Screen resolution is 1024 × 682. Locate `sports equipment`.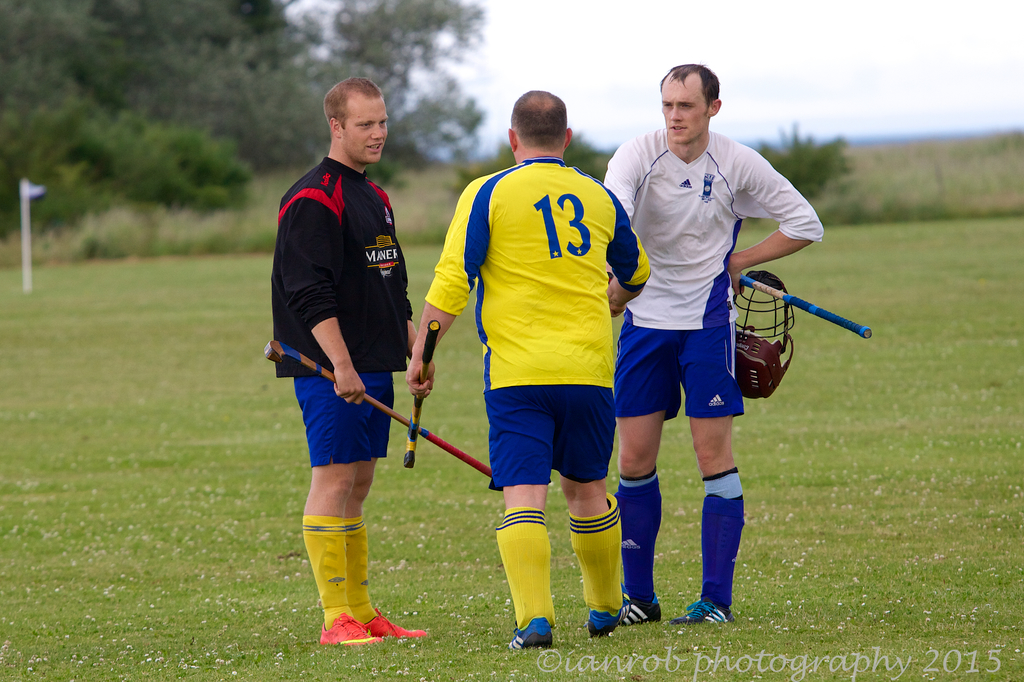
region(410, 316, 437, 463).
